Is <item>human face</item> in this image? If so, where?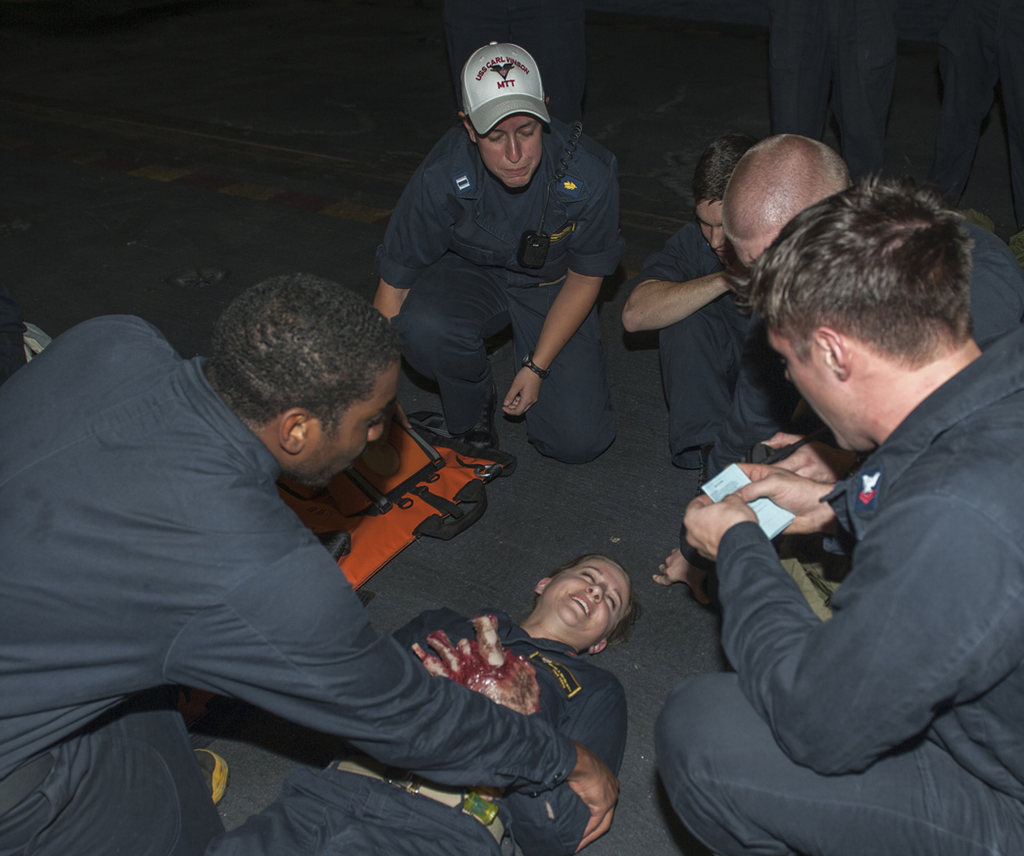
Yes, at region(538, 559, 629, 633).
